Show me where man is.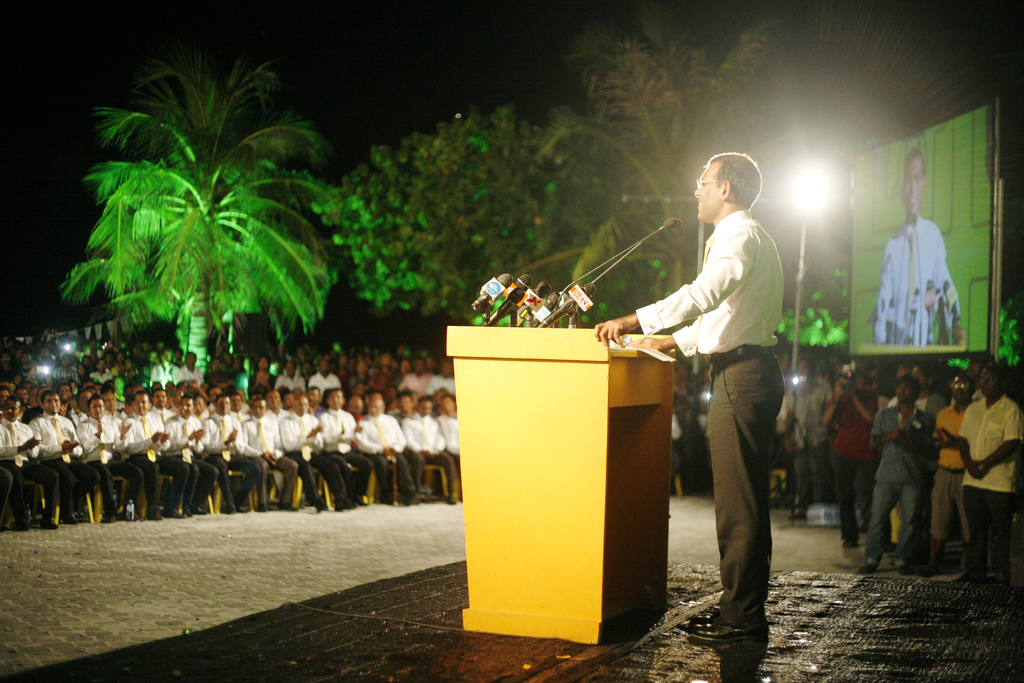
man is at [left=276, top=363, right=298, bottom=389].
